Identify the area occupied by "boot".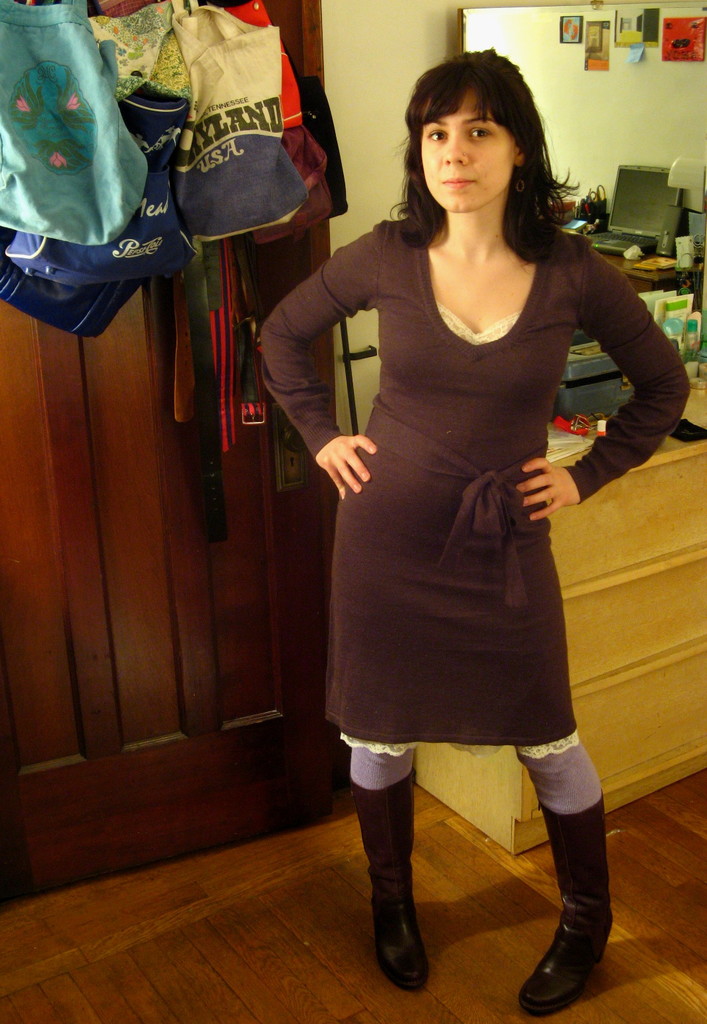
Area: select_region(356, 774, 426, 991).
